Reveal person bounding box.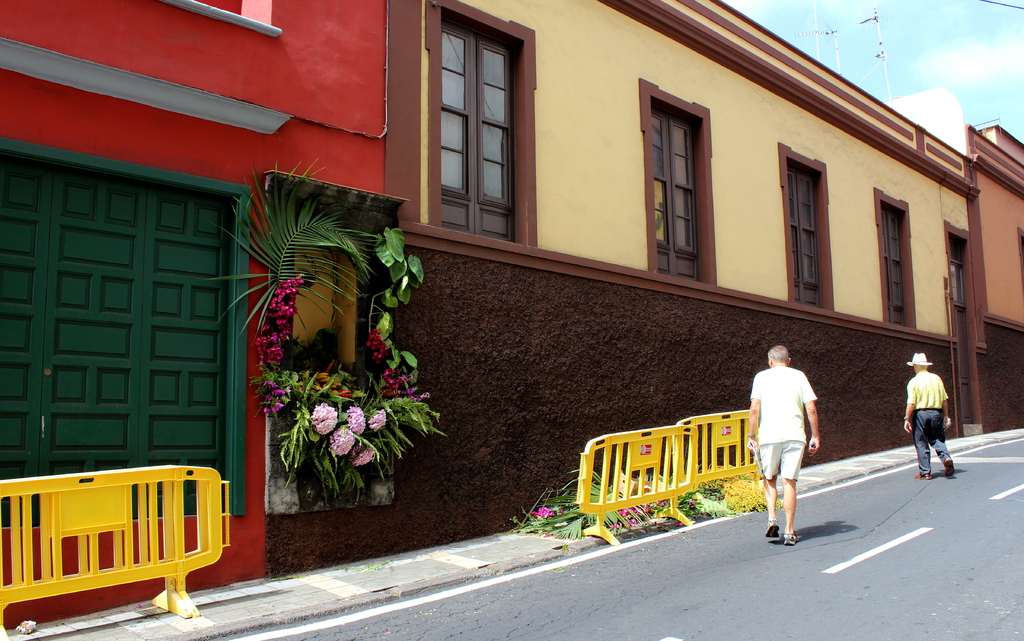
Revealed: detection(740, 343, 820, 544).
